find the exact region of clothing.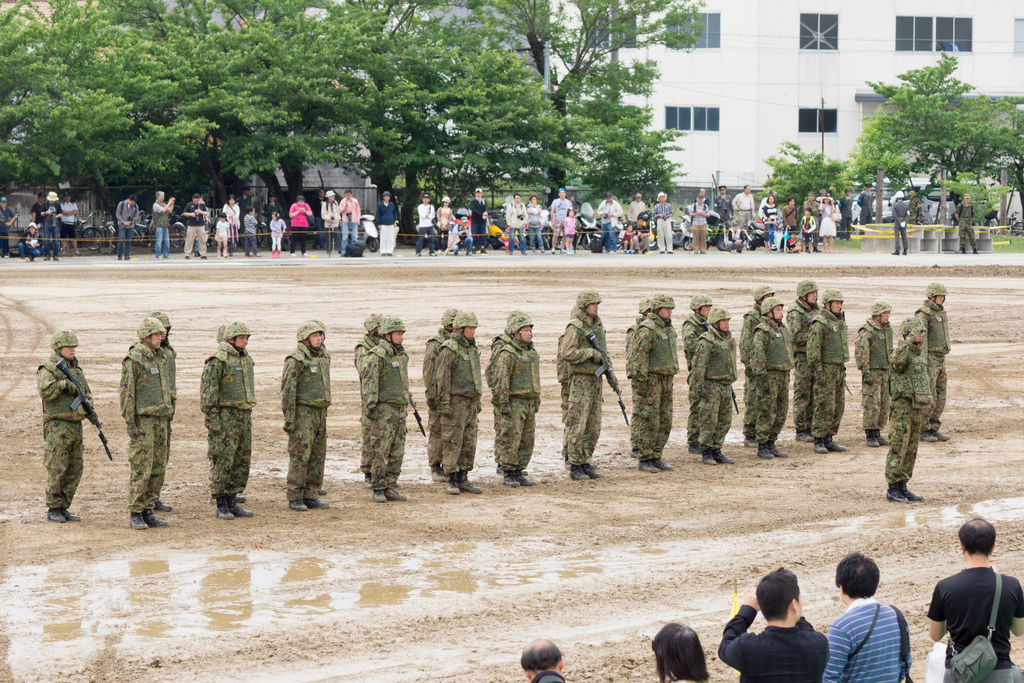
Exact region: <region>20, 230, 43, 263</region>.
